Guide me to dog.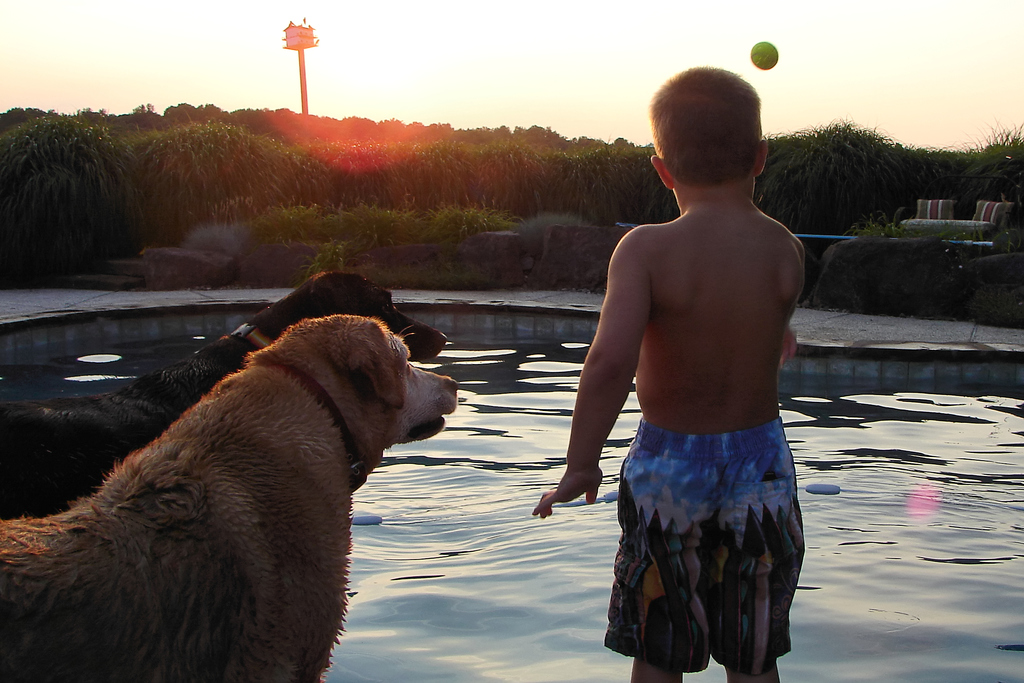
Guidance: [x1=0, y1=313, x2=458, y2=682].
